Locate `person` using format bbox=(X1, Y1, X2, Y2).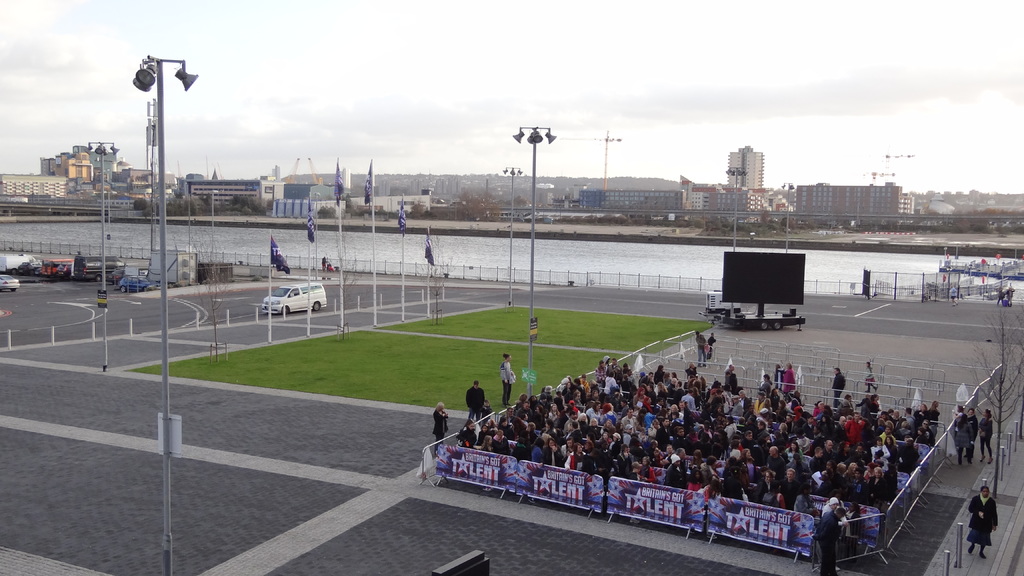
bbox=(696, 326, 711, 364).
